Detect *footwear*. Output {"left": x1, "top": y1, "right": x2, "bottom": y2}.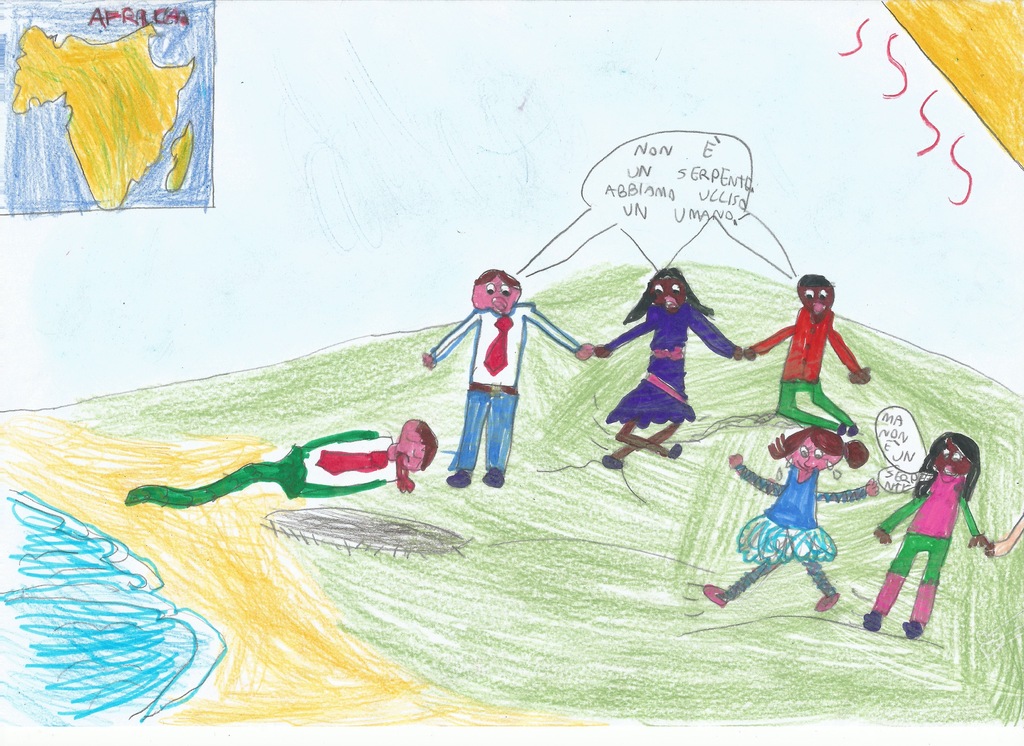
{"left": 477, "top": 466, "right": 508, "bottom": 492}.
